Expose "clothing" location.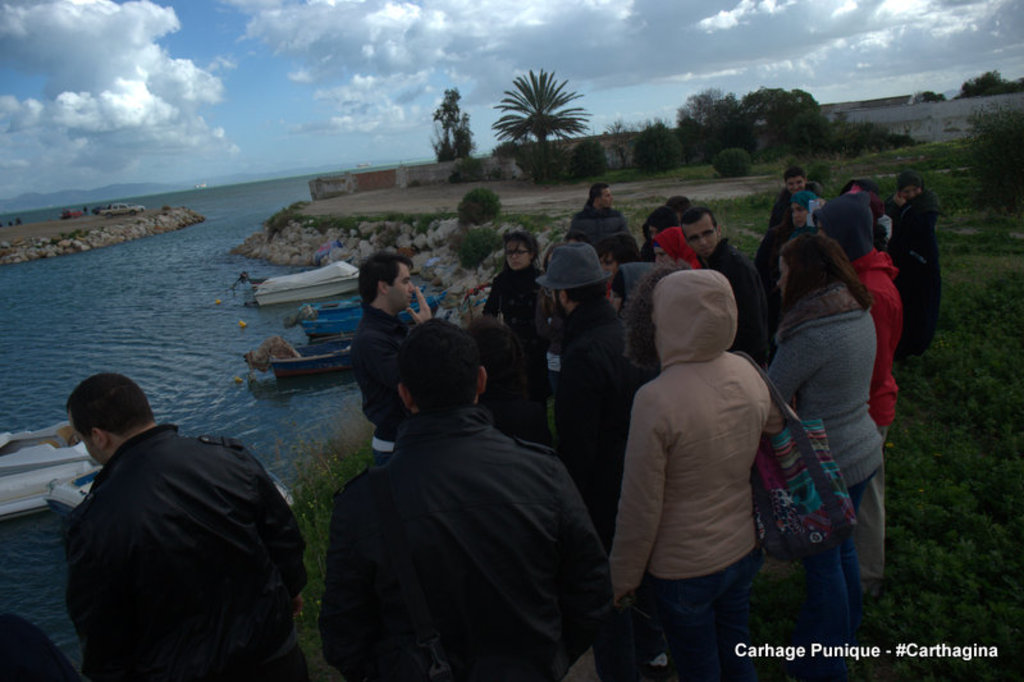
Exposed at [481, 267, 547, 417].
